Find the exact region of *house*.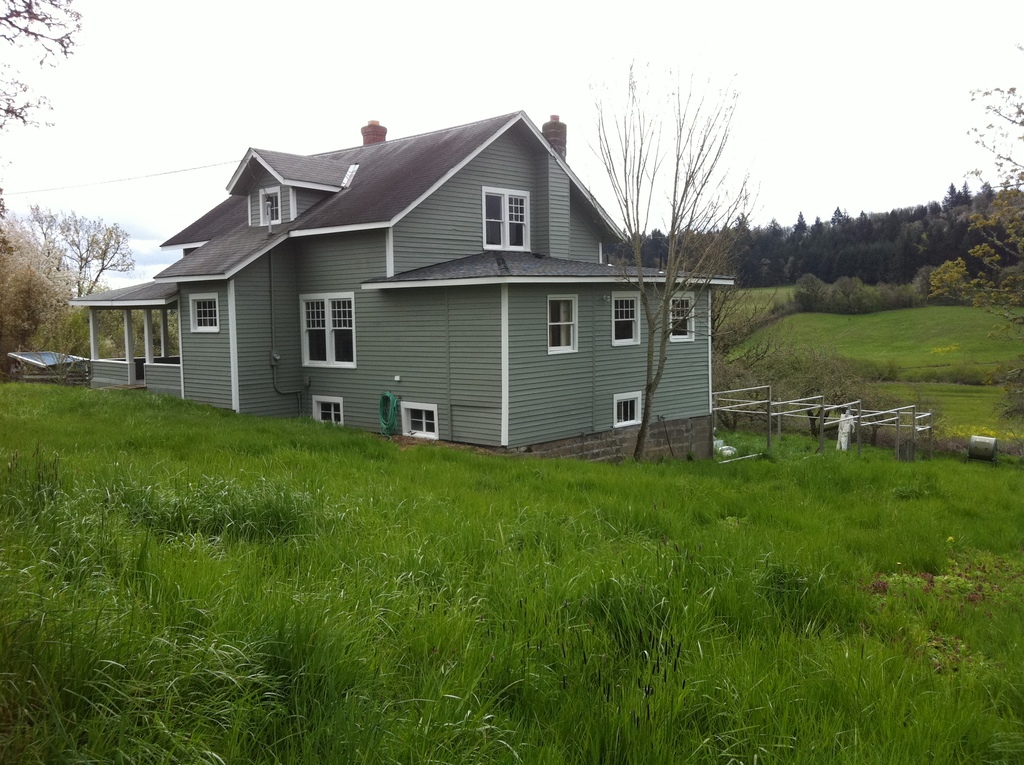
Exact region: crop(115, 115, 710, 455).
